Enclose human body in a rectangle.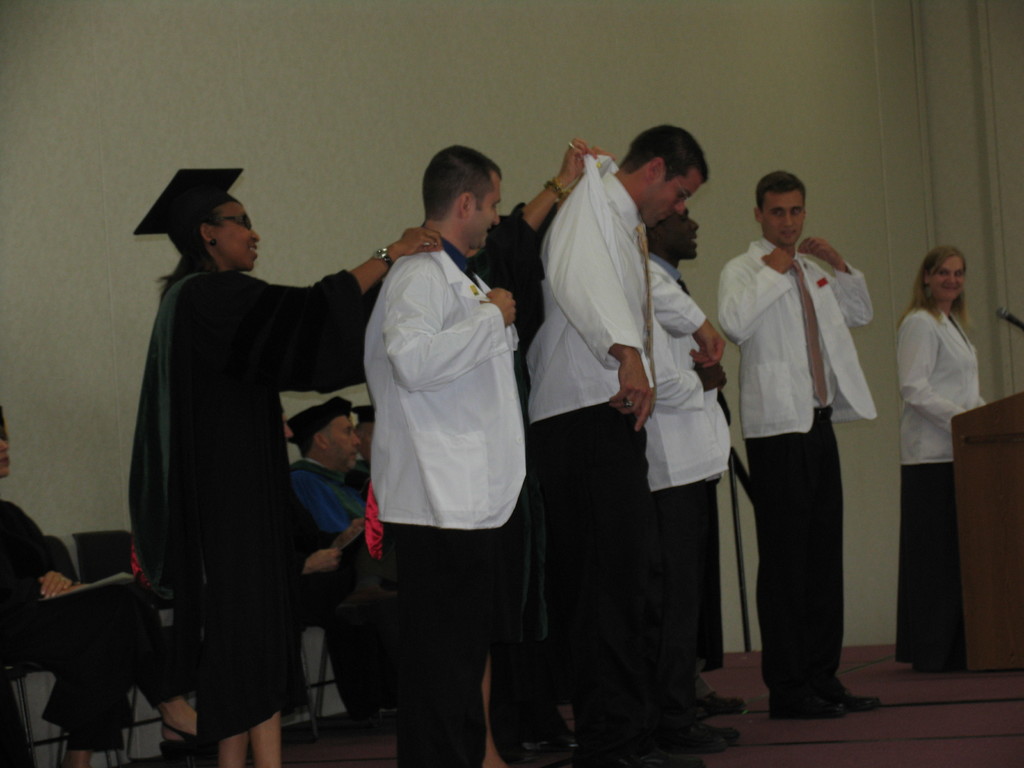
[left=639, top=209, right=732, bottom=759].
